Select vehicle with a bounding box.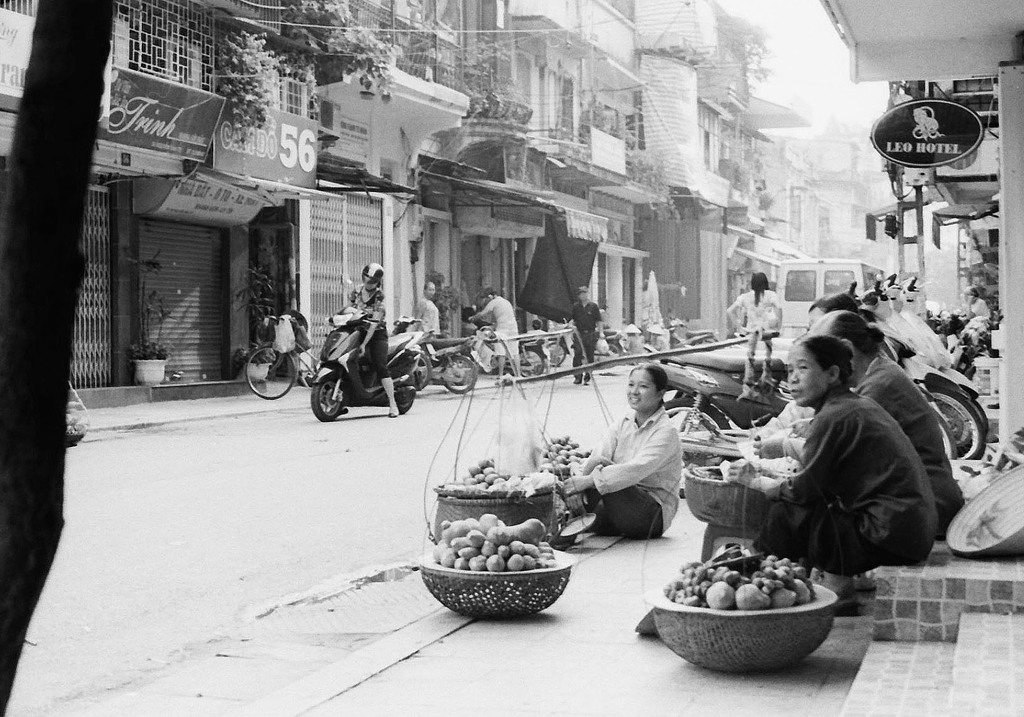
x1=243 y1=317 x2=326 y2=399.
